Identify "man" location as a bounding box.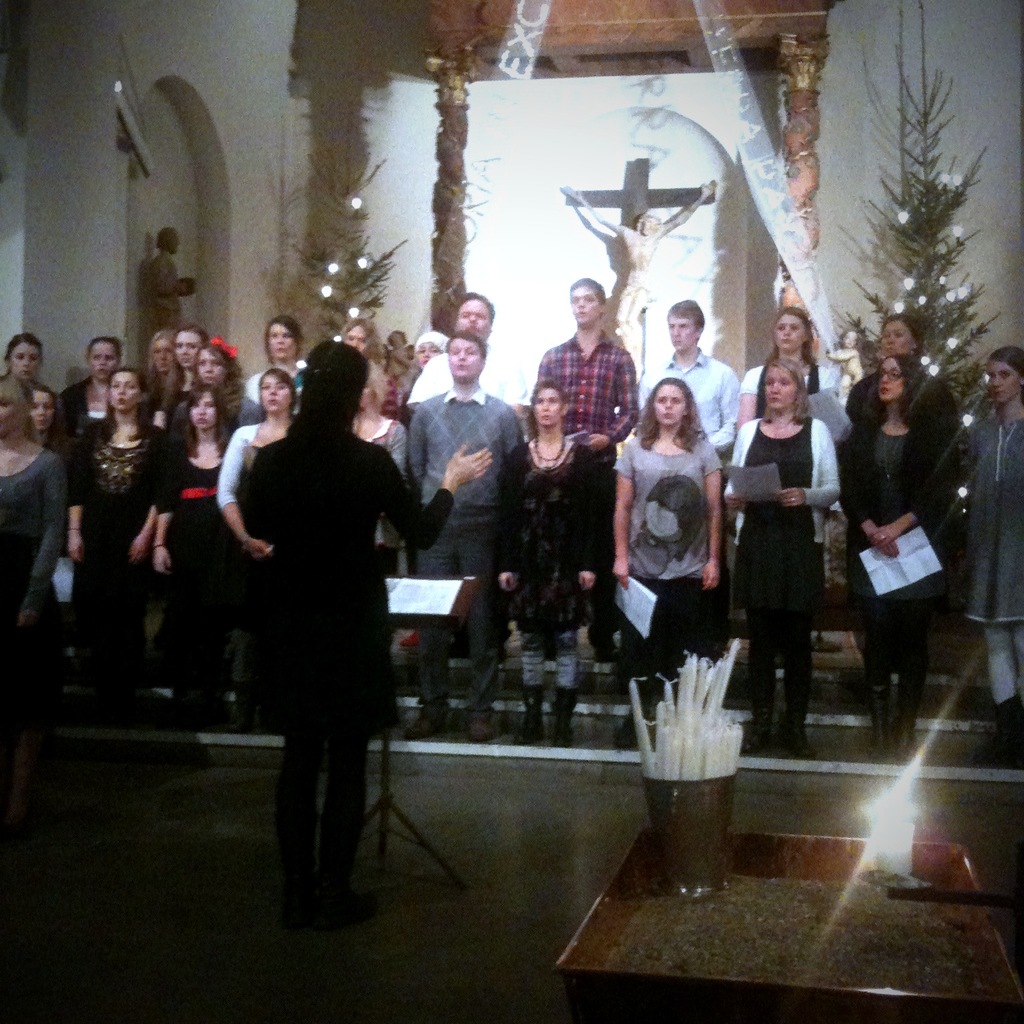
{"left": 402, "top": 328, "right": 528, "bottom": 747}.
